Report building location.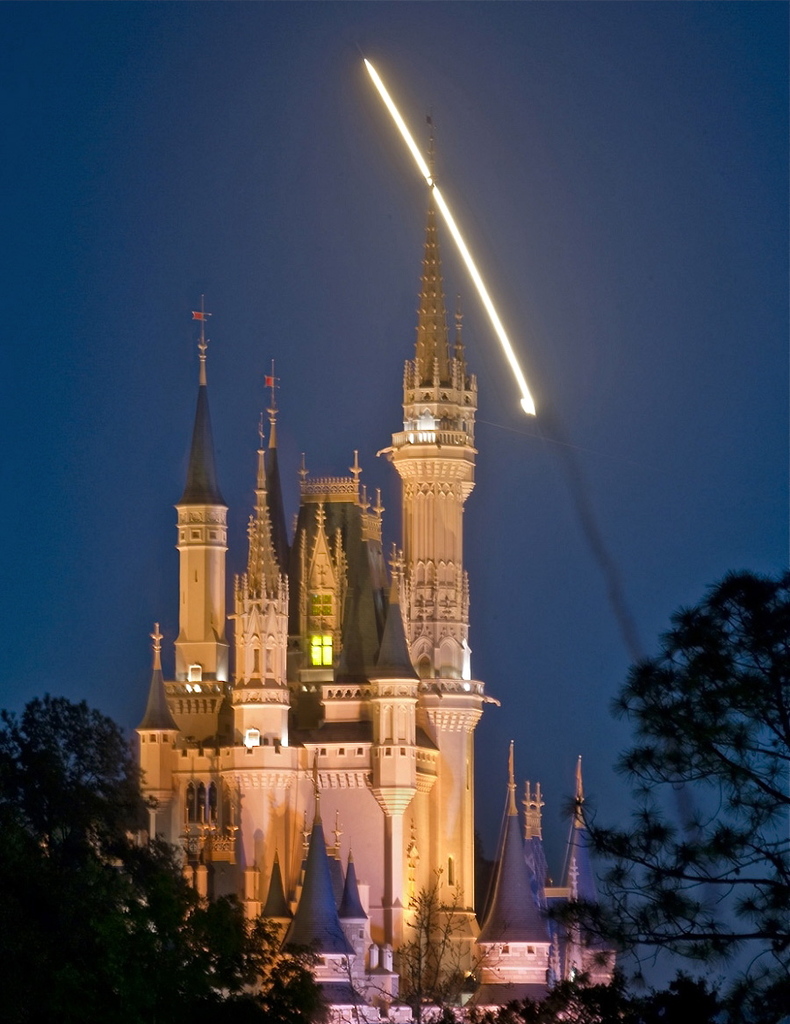
Report: {"left": 124, "top": 115, "right": 625, "bottom": 1023}.
